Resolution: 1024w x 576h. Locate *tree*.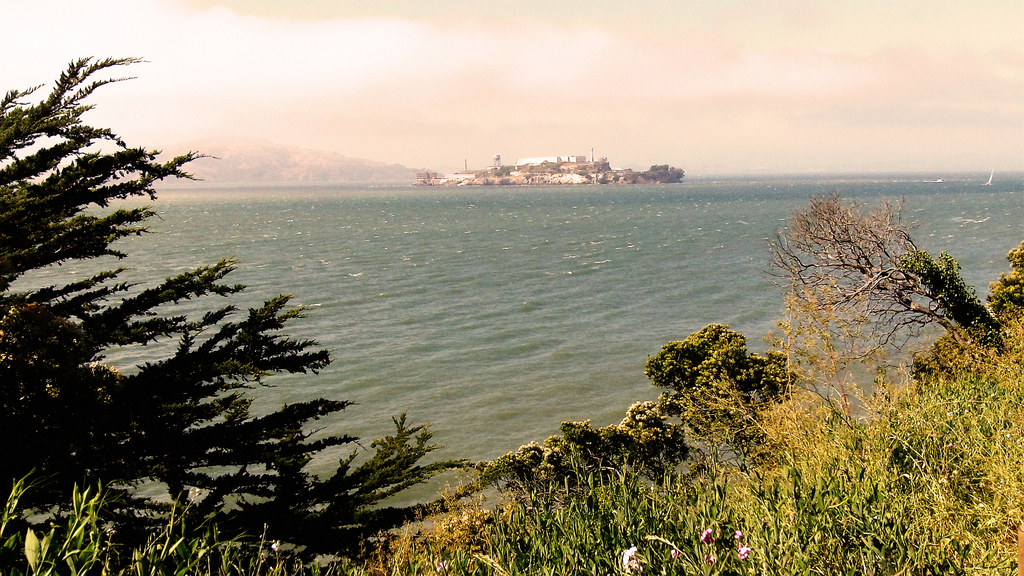
(left=668, top=167, right=686, bottom=179).
